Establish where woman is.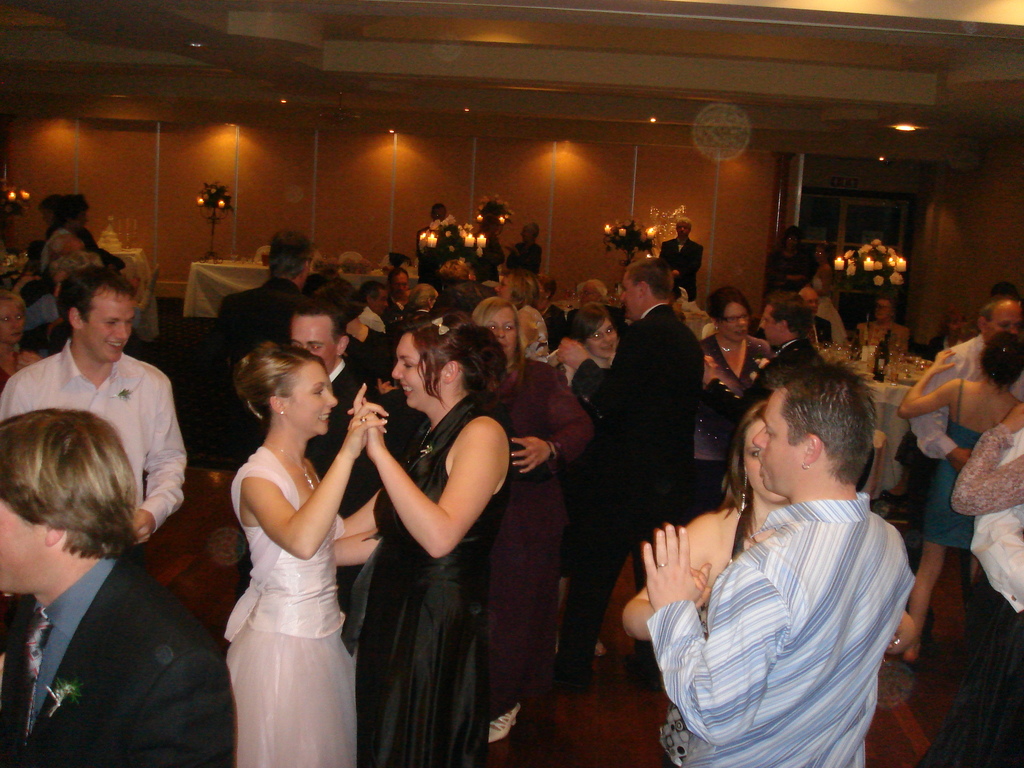
Established at (x1=335, y1=308, x2=514, y2=767).
